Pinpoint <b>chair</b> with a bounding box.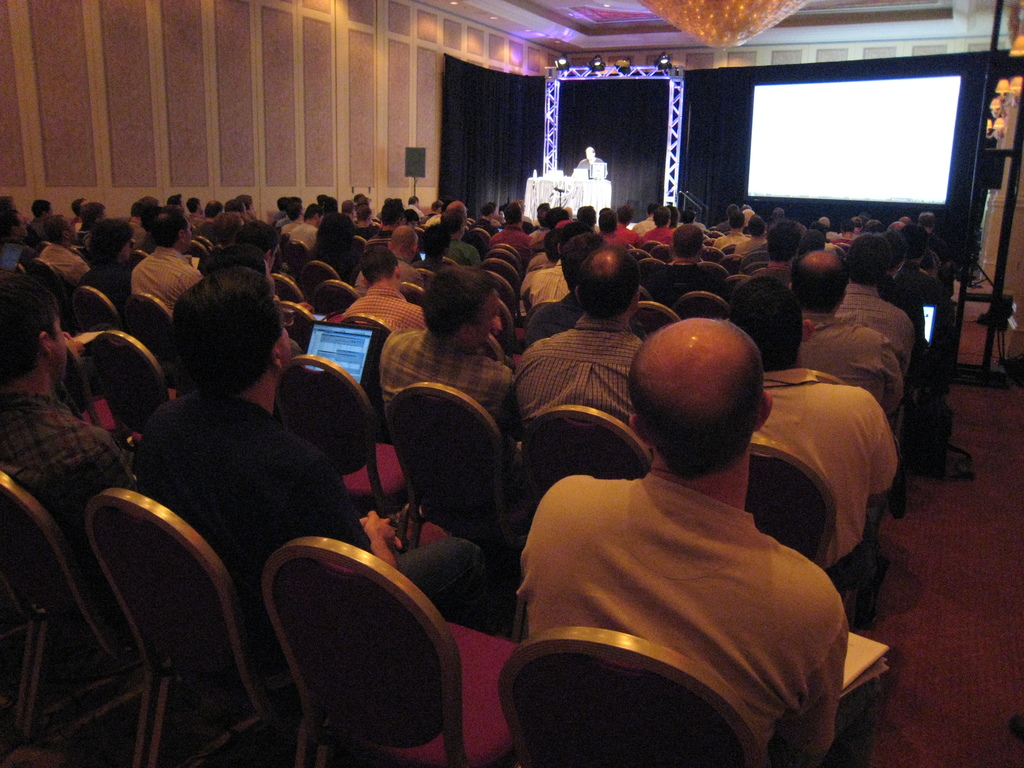
bbox=(123, 292, 177, 392).
